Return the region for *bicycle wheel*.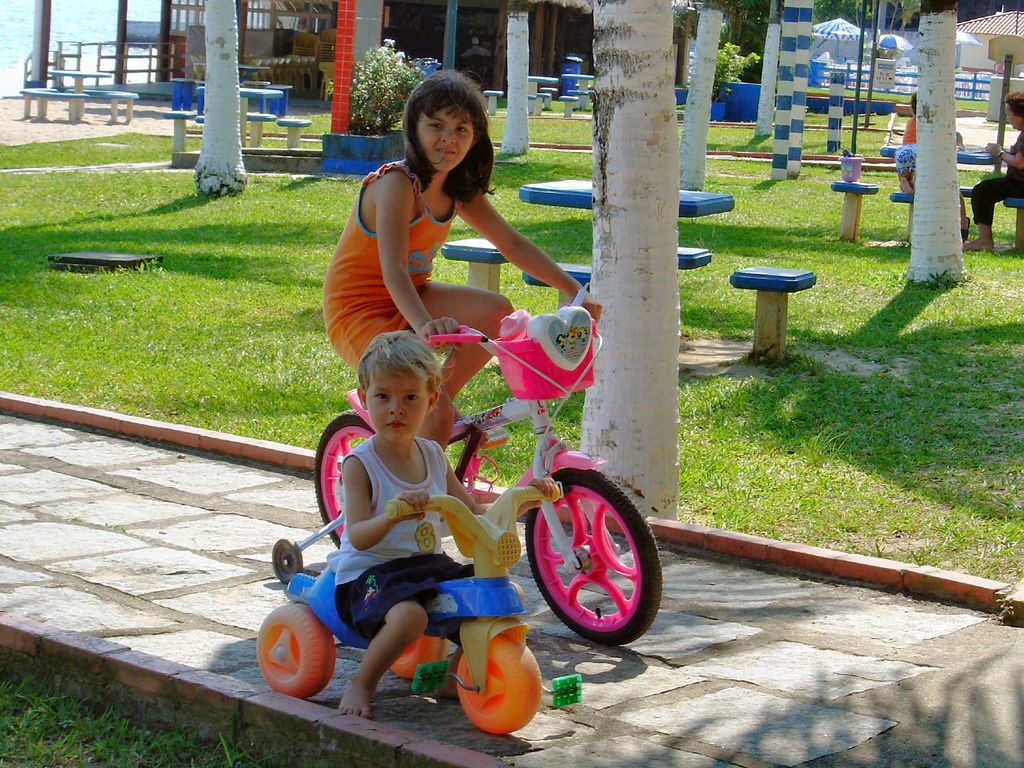
l=441, t=633, r=534, b=732.
